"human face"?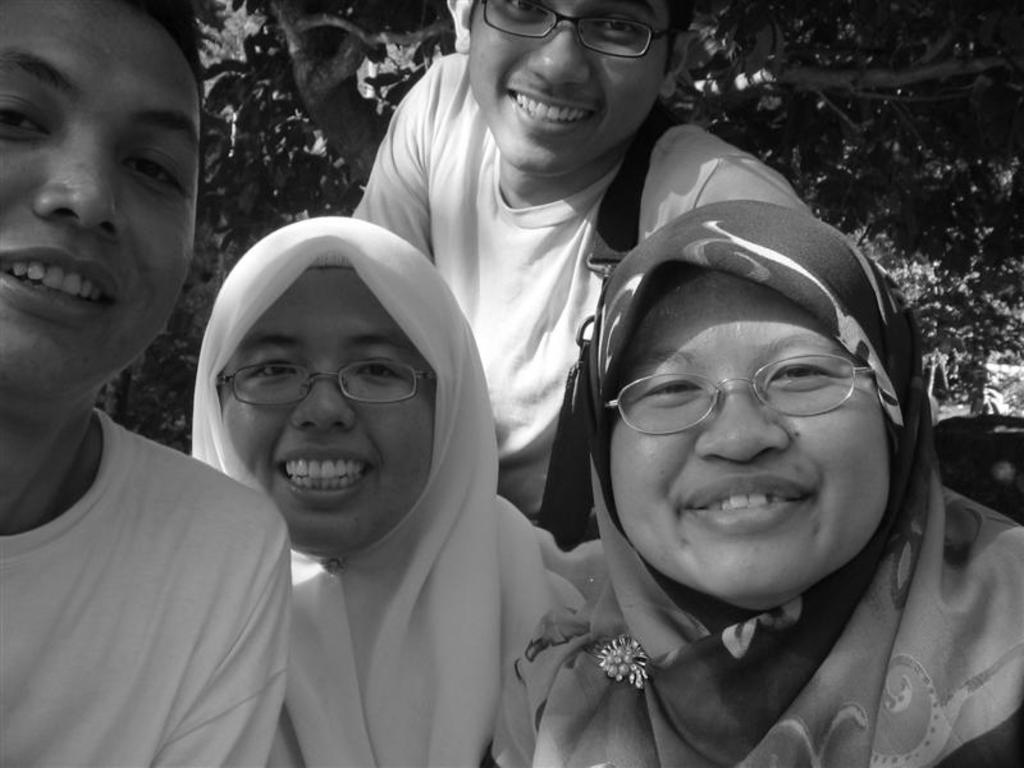
(220,274,447,562)
